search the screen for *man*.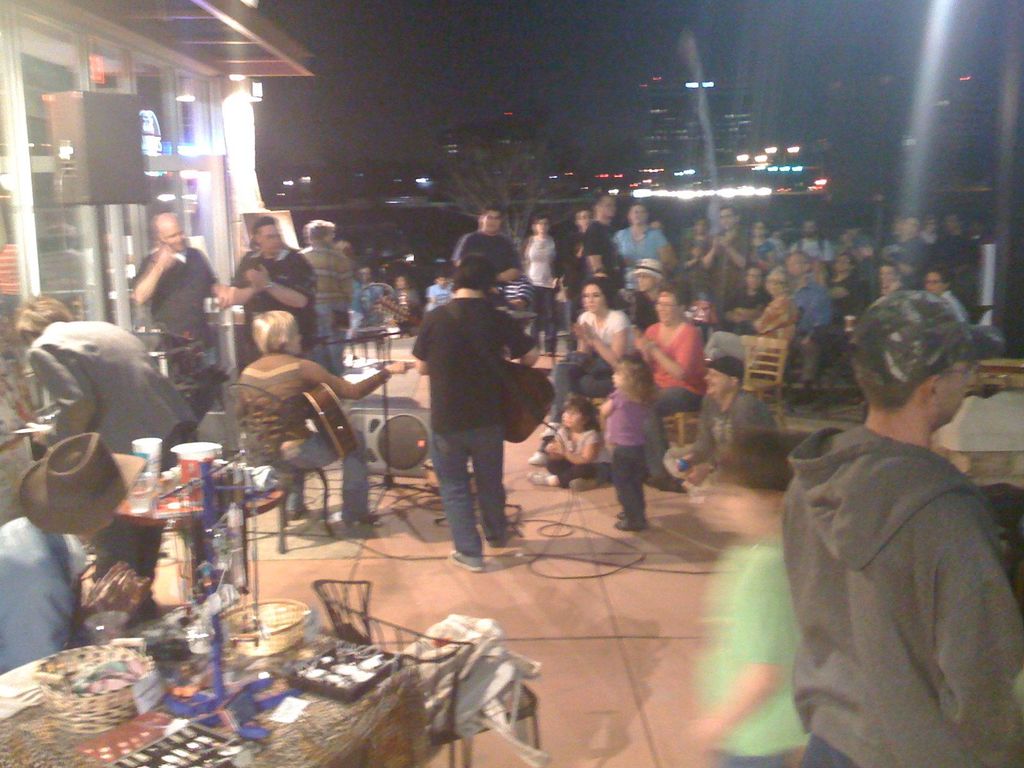
Found at box(410, 266, 542, 579).
